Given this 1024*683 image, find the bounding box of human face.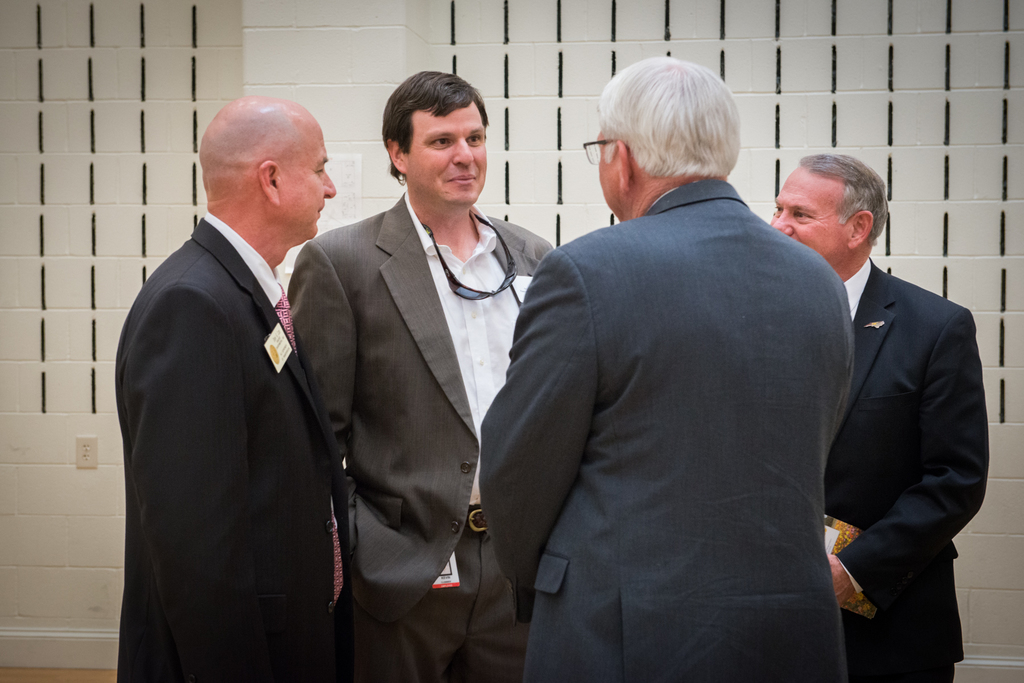
(left=598, top=130, right=621, bottom=218).
